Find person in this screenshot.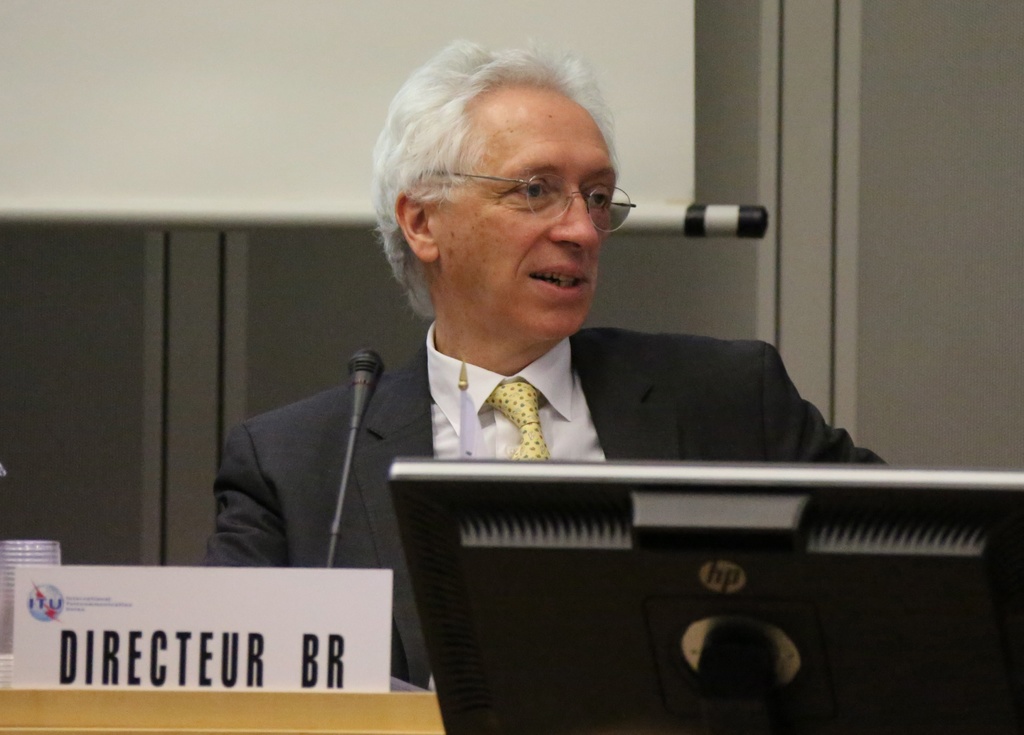
The bounding box for person is 247:79:892:625.
